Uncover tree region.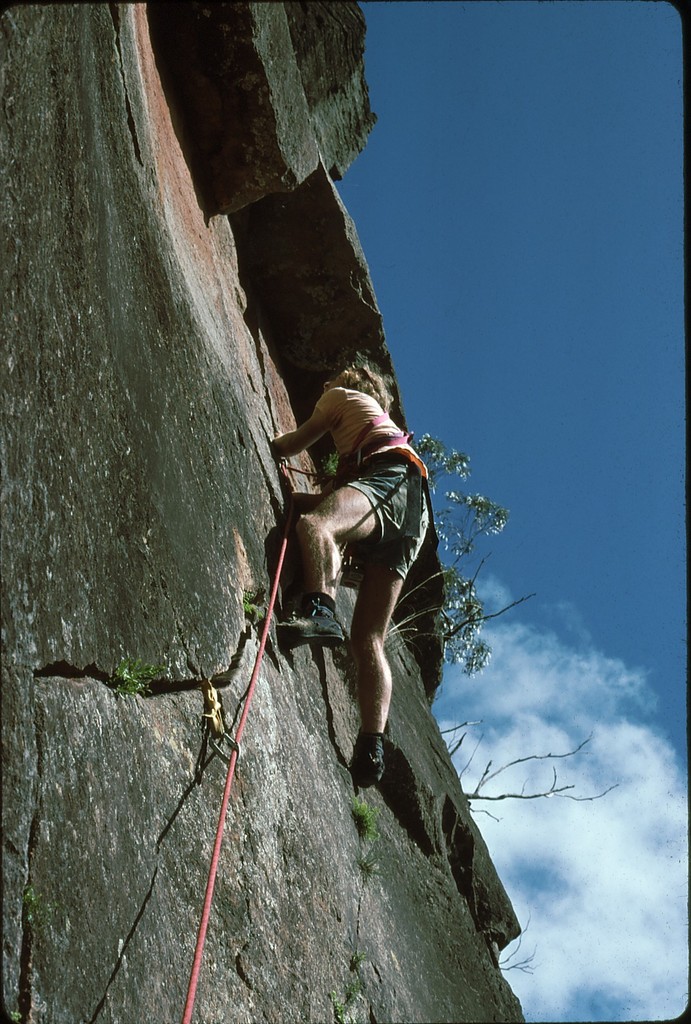
Uncovered: BBox(459, 710, 641, 824).
